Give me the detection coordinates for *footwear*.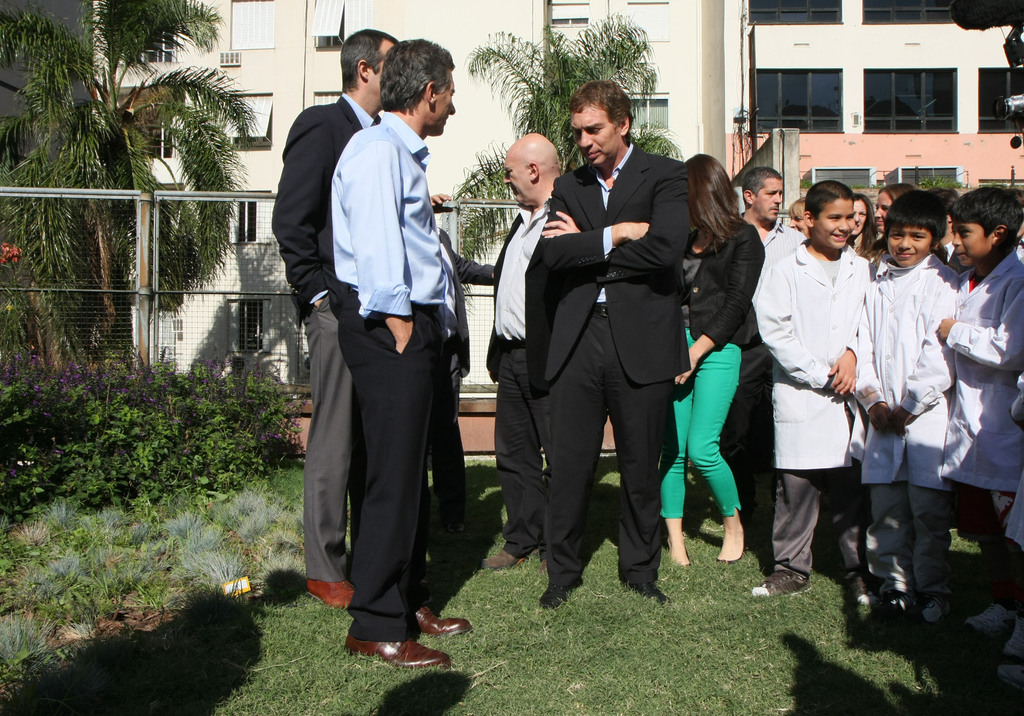
300, 580, 356, 610.
